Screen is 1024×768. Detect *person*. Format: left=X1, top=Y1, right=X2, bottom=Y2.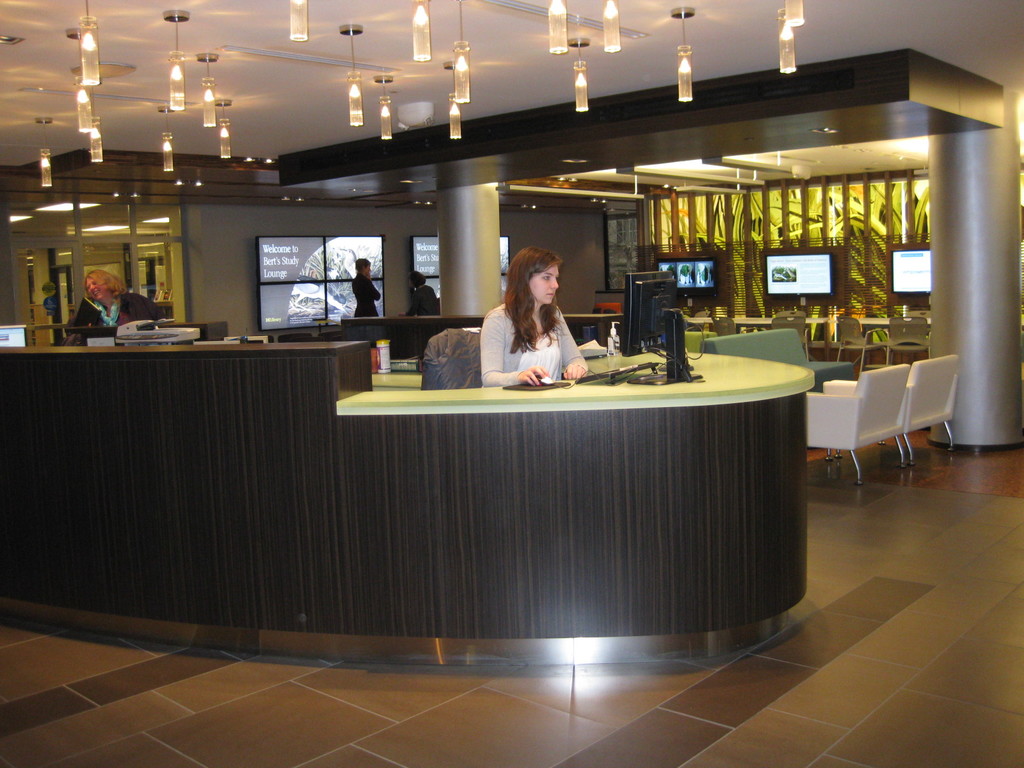
left=38, top=280, right=66, bottom=335.
